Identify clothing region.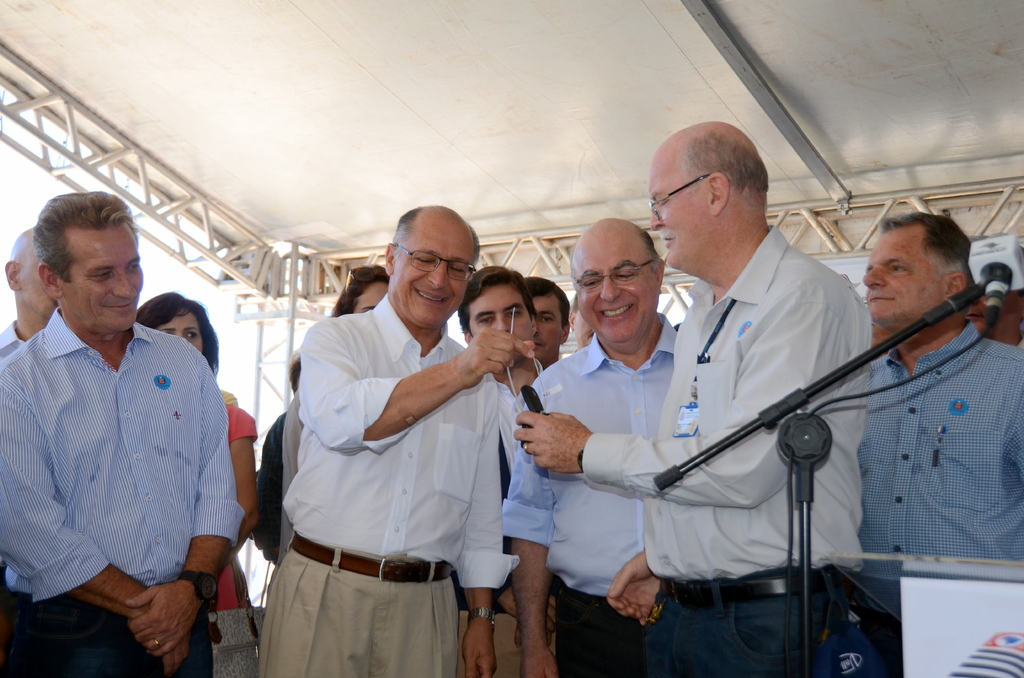
Region: {"left": 201, "top": 402, "right": 257, "bottom": 677}.
